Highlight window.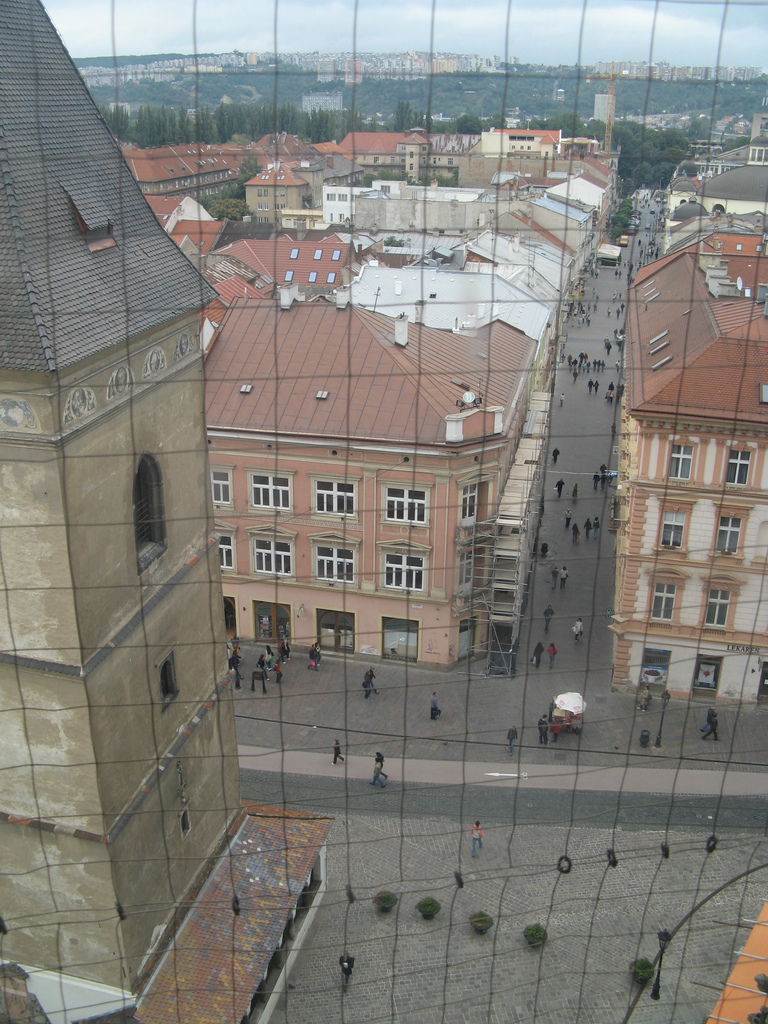
Highlighted region: <bbox>700, 573, 747, 631</bbox>.
